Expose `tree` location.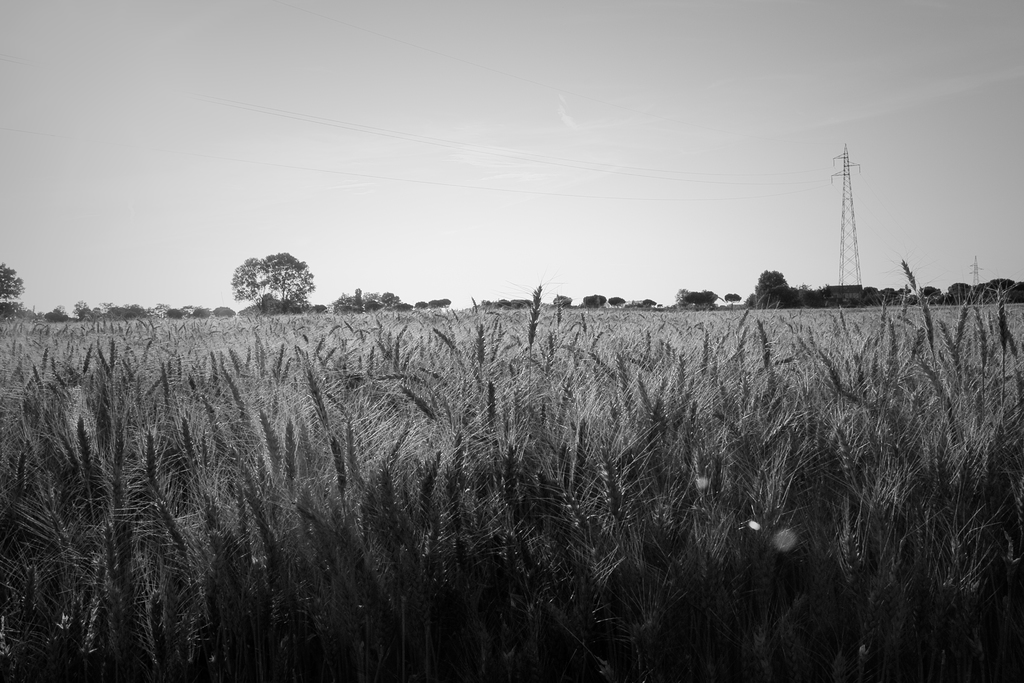
Exposed at box=[609, 295, 624, 315].
